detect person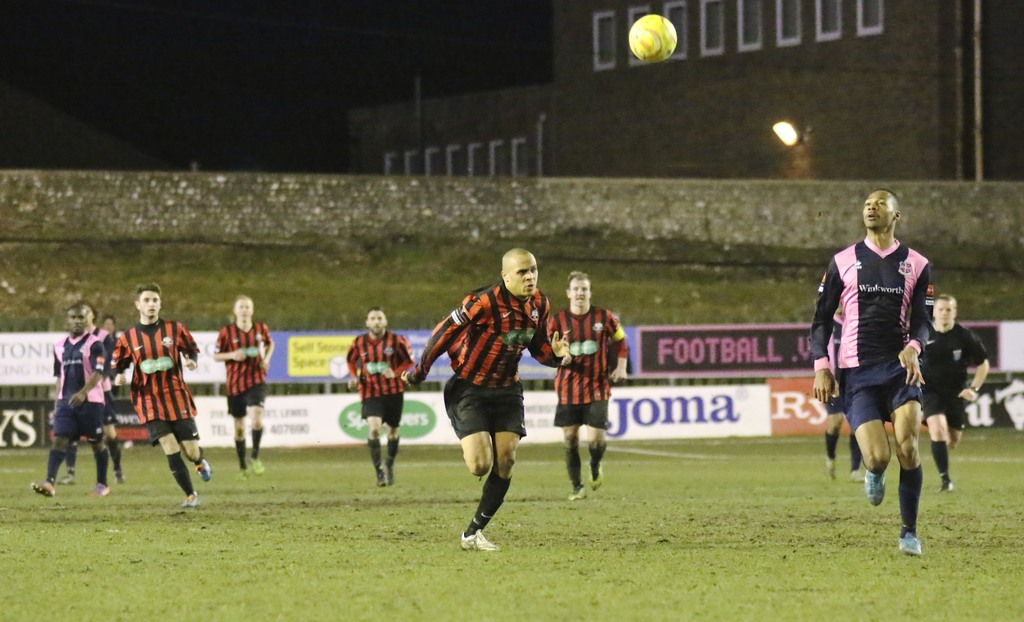
pyautogui.locateOnScreen(813, 192, 931, 554)
